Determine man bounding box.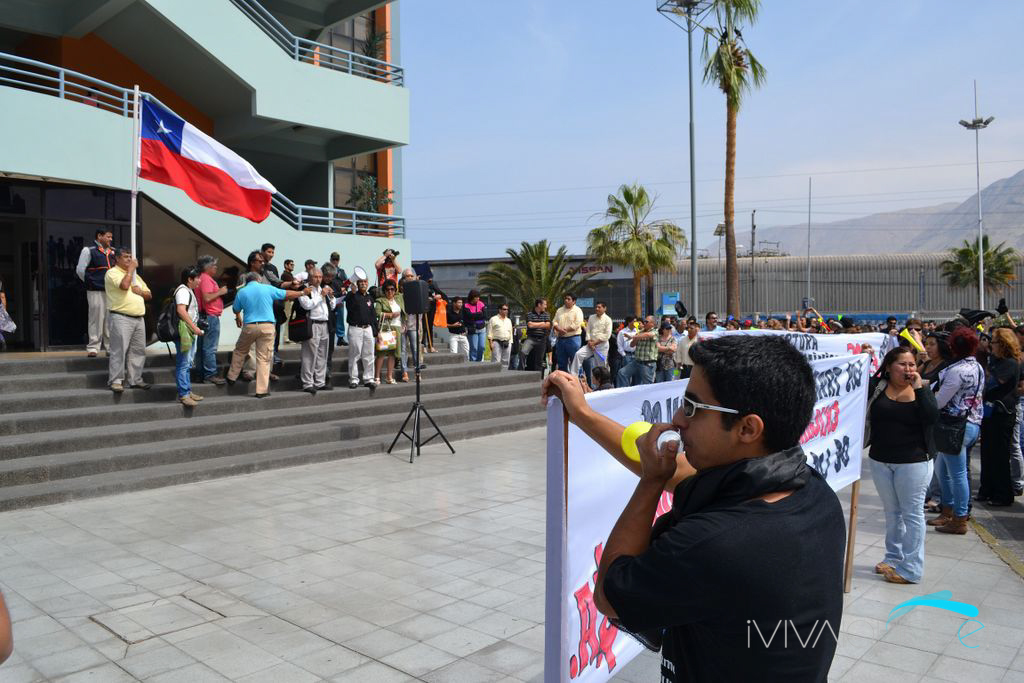
Determined: region(102, 245, 155, 390).
